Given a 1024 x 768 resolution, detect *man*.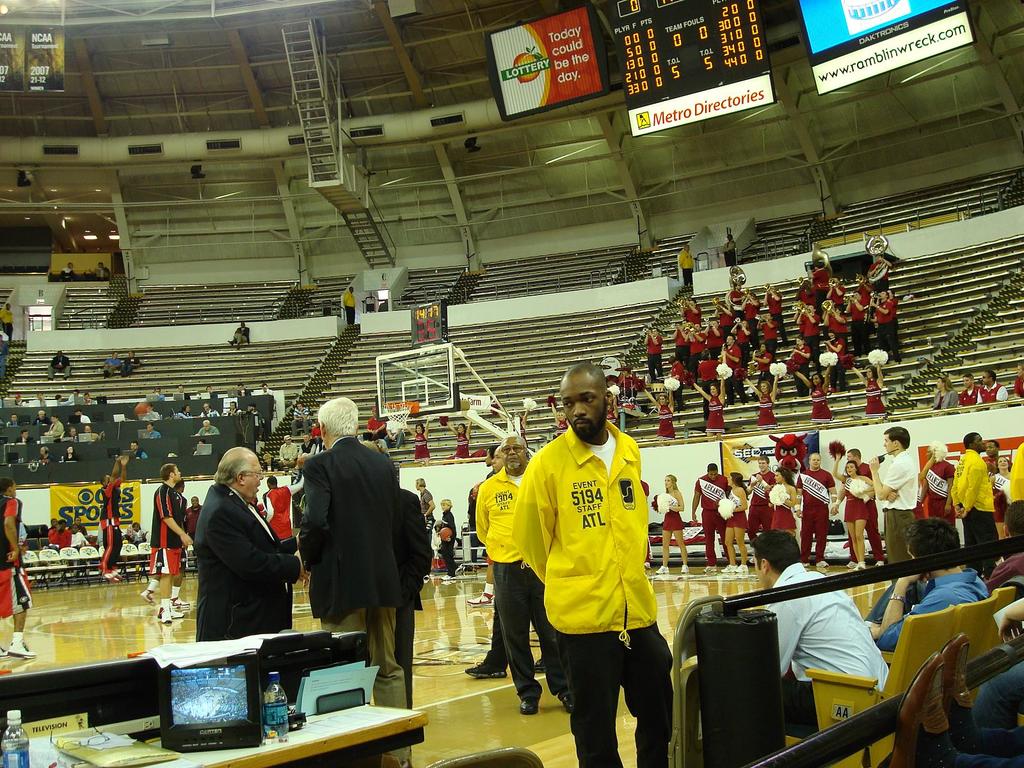
<box>744,452,773,545</box>.
